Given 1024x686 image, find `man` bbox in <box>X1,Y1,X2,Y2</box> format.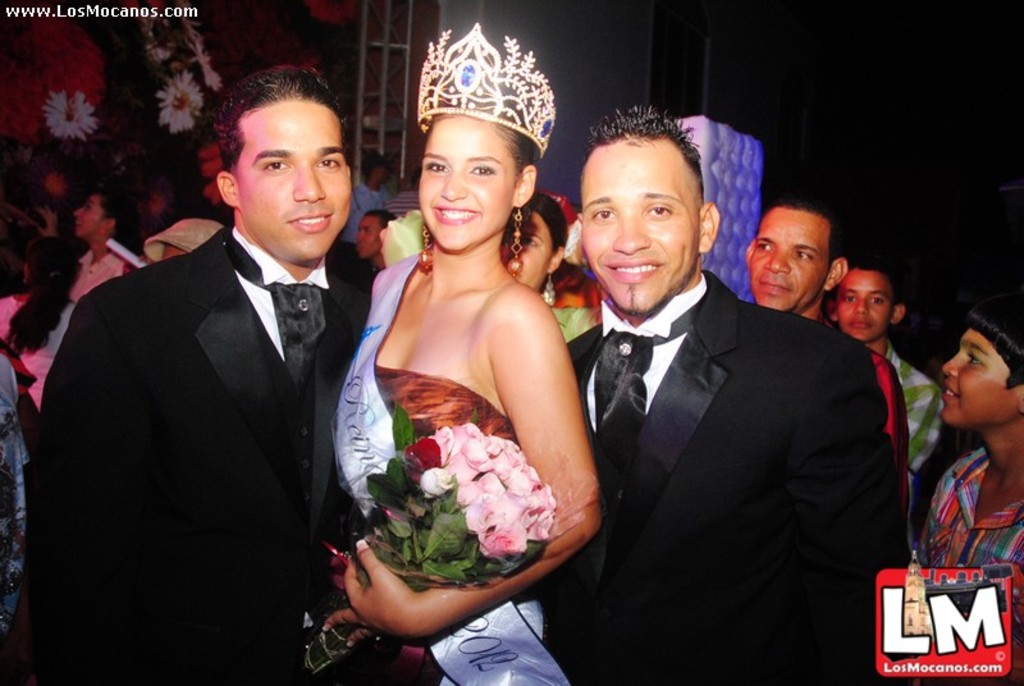
<box>526,124,905,681</box>.
